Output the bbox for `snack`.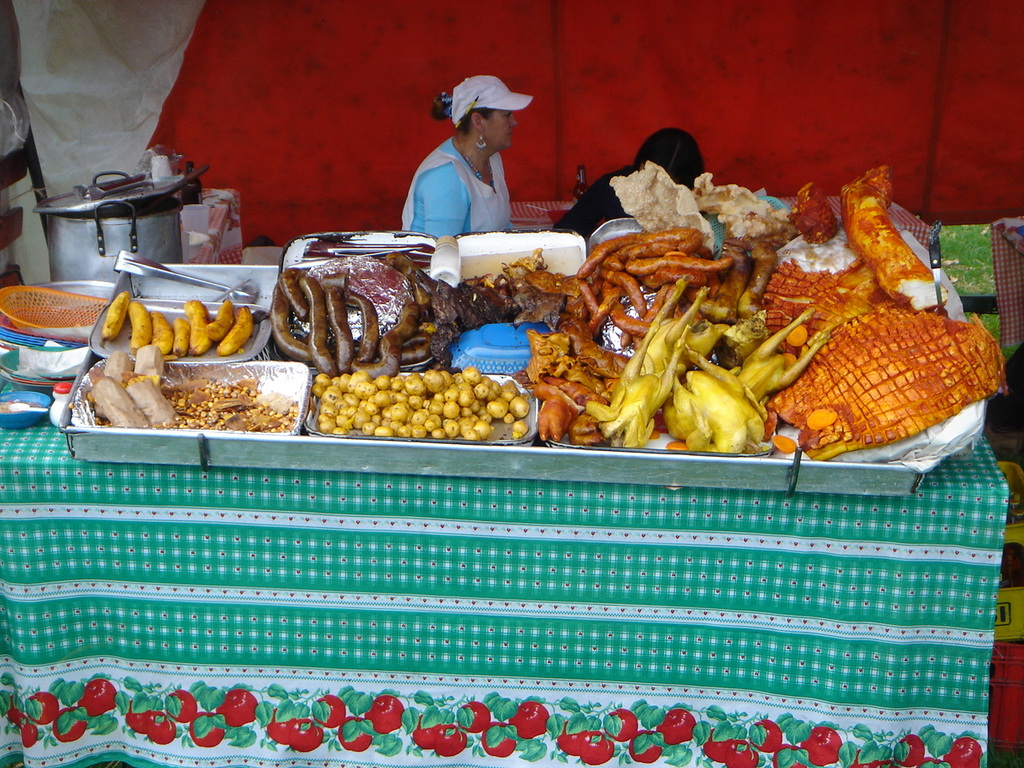
[x1=74, y1=339, x2=321, y2=440].
